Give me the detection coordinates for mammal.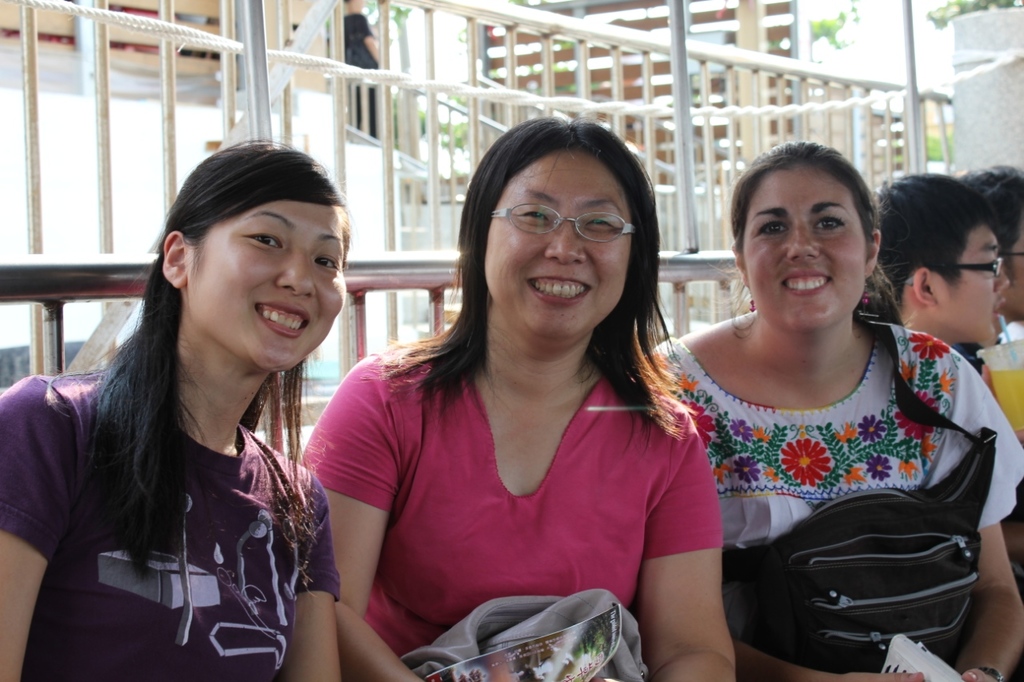
rect(0, 134, 345, 681).
